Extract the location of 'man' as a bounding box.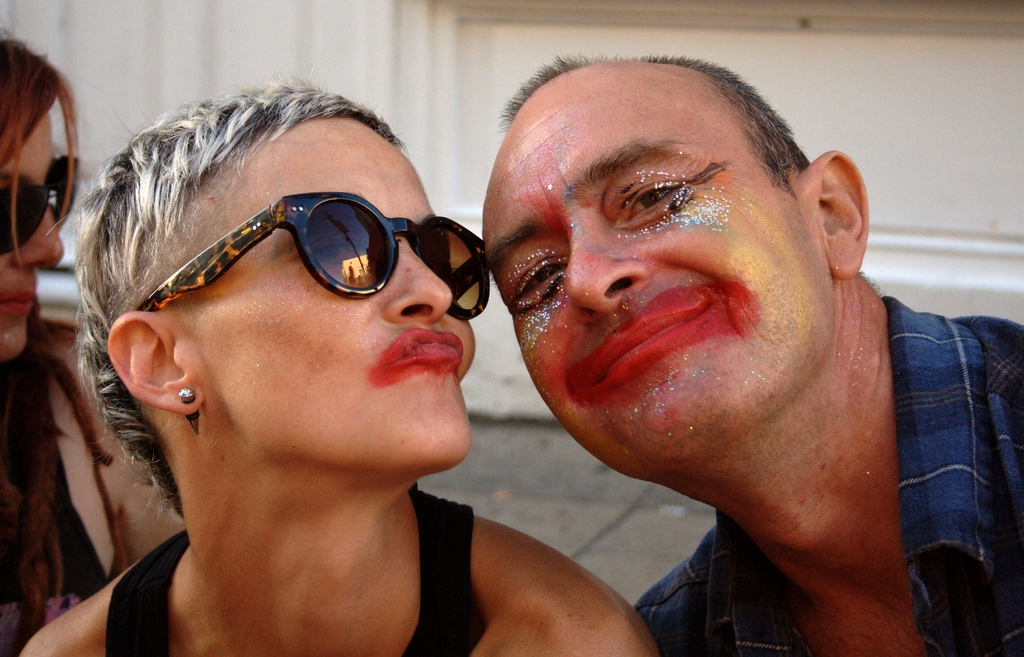
pyautogui.locateOnScreen(424, 37, 1023, 649).
